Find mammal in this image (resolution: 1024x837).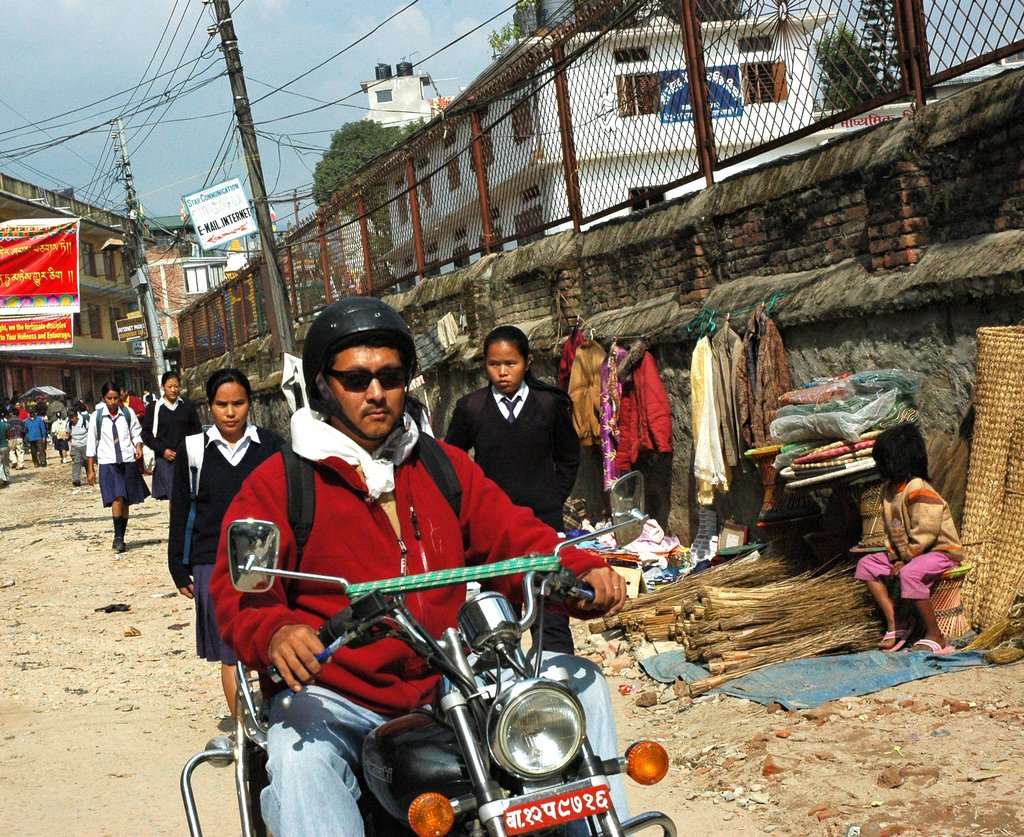
crop(165, 373, 279, 711).
